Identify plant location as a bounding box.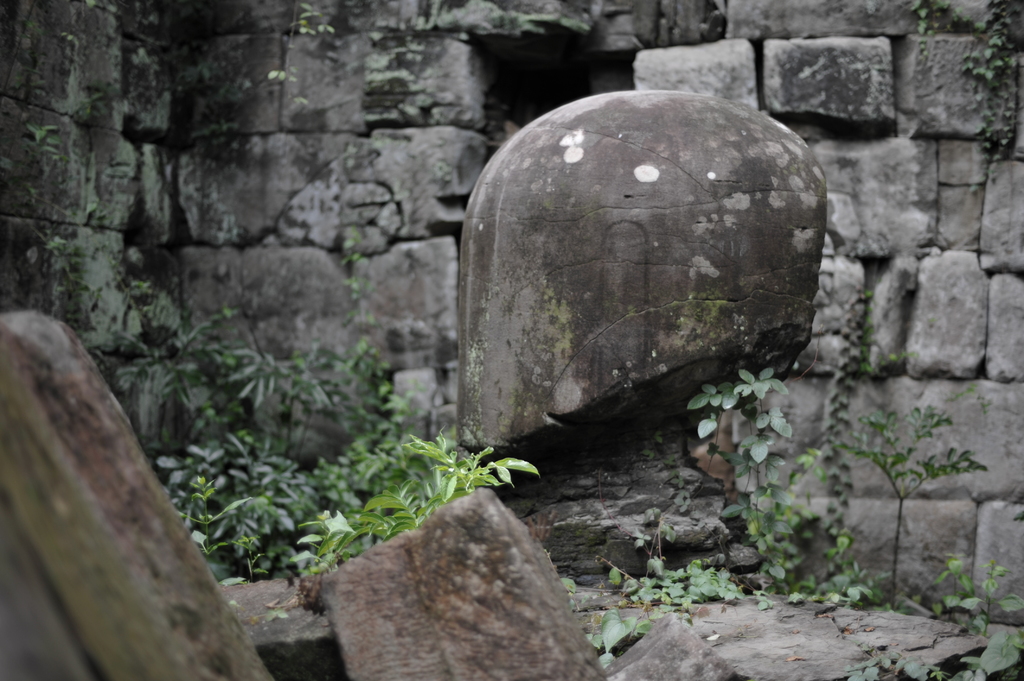
{"left": 954, "top": 0, "right": 1023, "bottom": 154}.
